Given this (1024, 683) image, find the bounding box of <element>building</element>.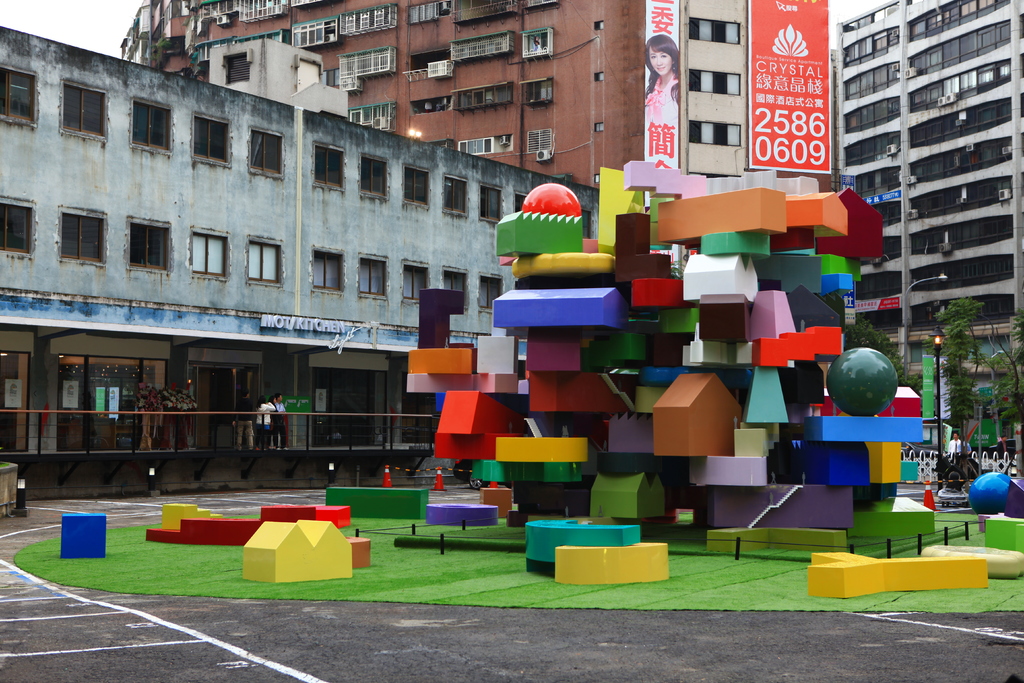
left=0, top=24, right=602, bottom=493.
